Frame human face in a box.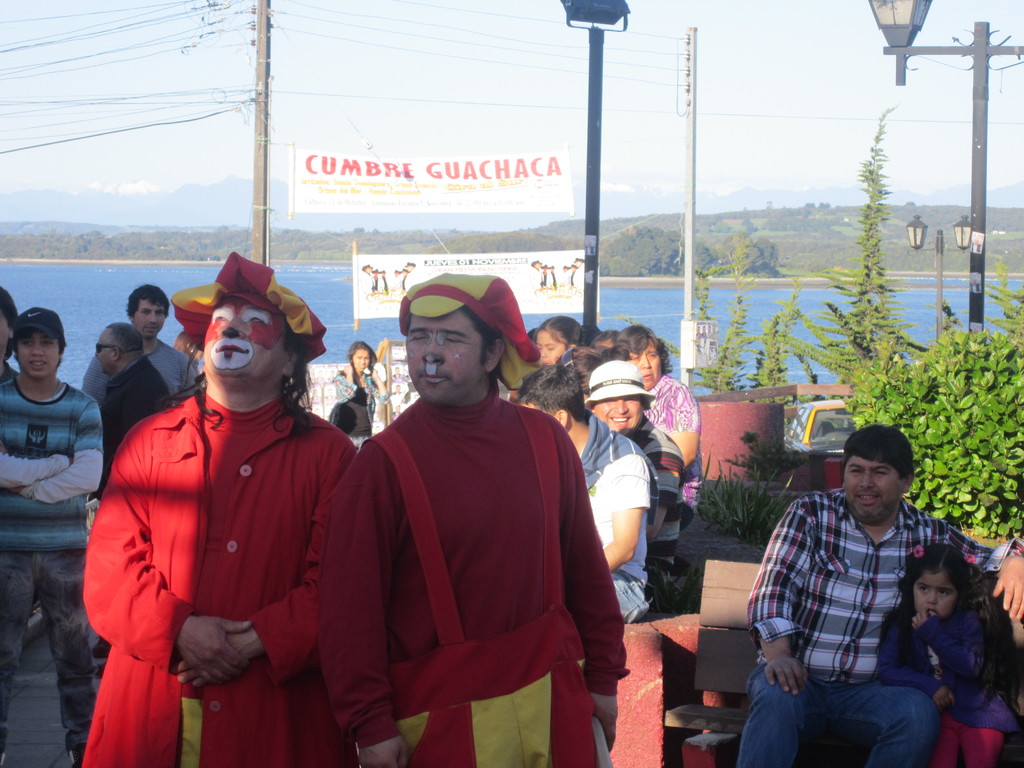
pyautogui.locateOnScreen(910, 573, 962, 628).
